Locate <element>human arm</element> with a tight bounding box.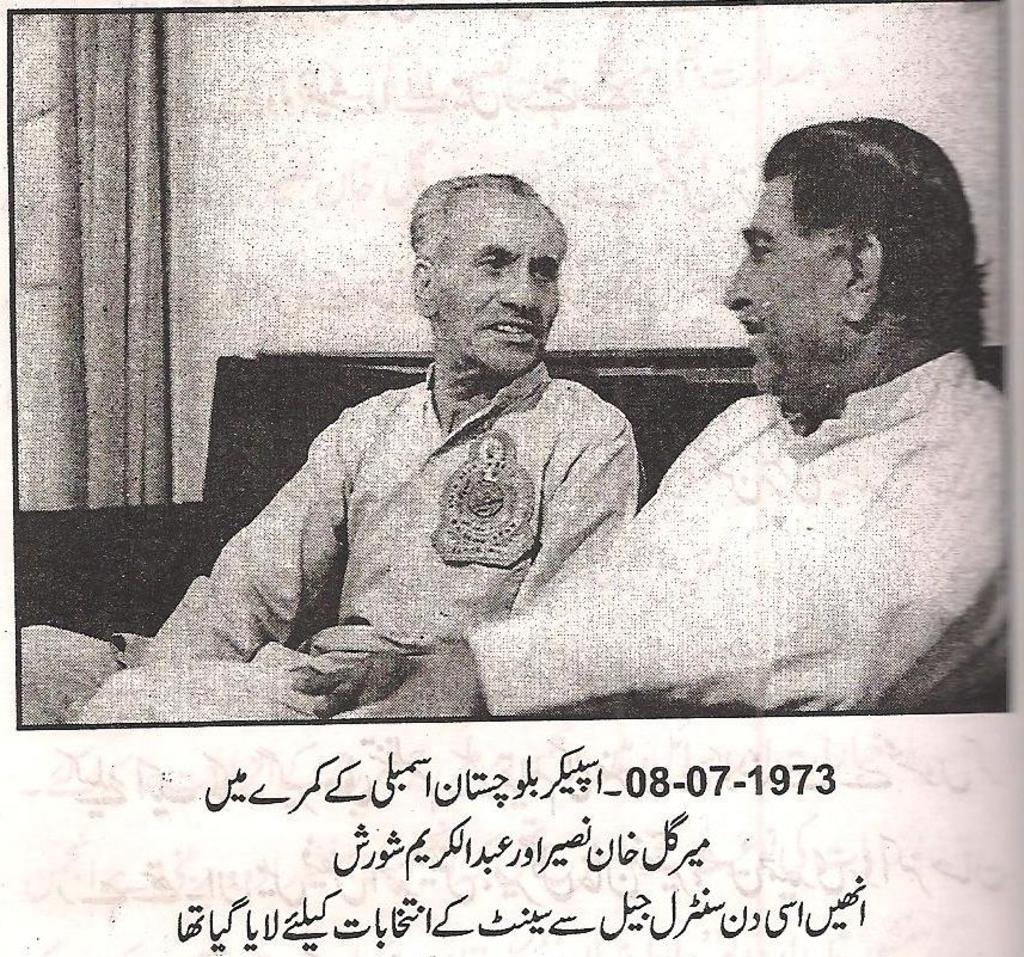
(x1=146, y1=407, x2=358, y2=665).
